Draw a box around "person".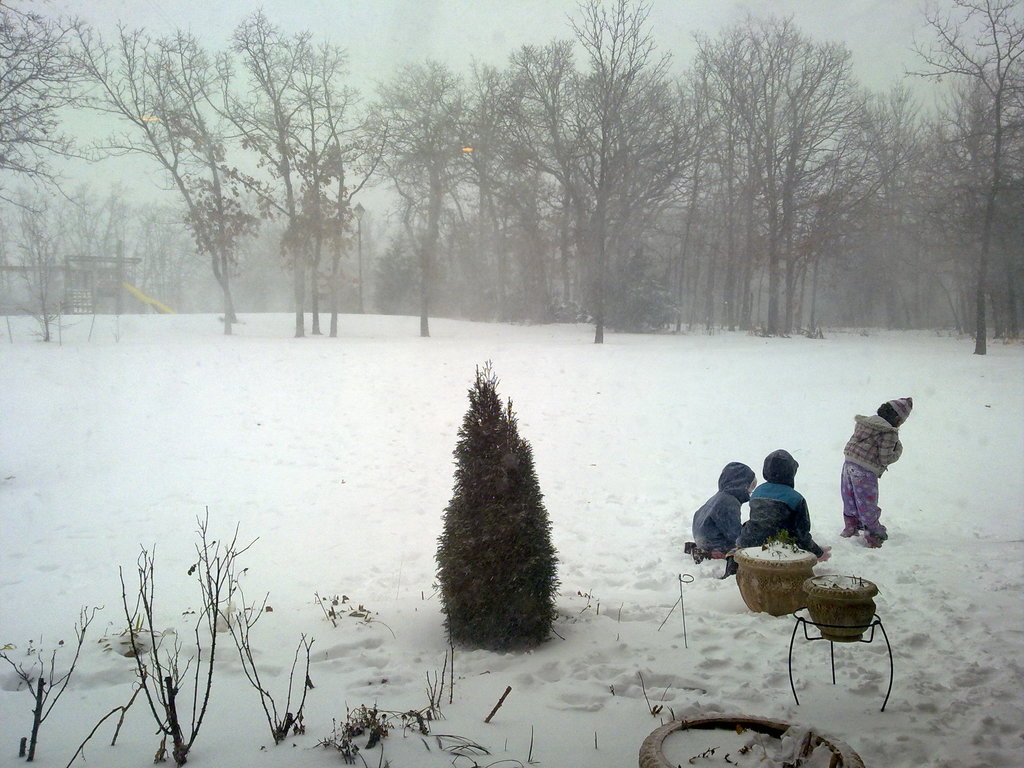
Rect(723, 449, 831, 577).
